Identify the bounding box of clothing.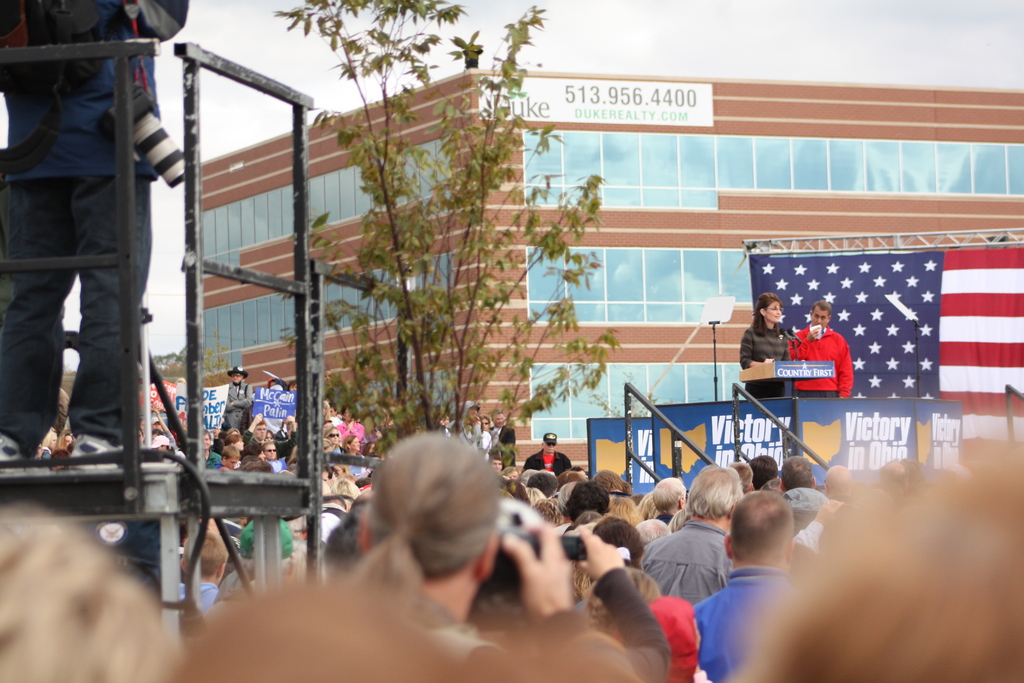
743 320 793 399.
